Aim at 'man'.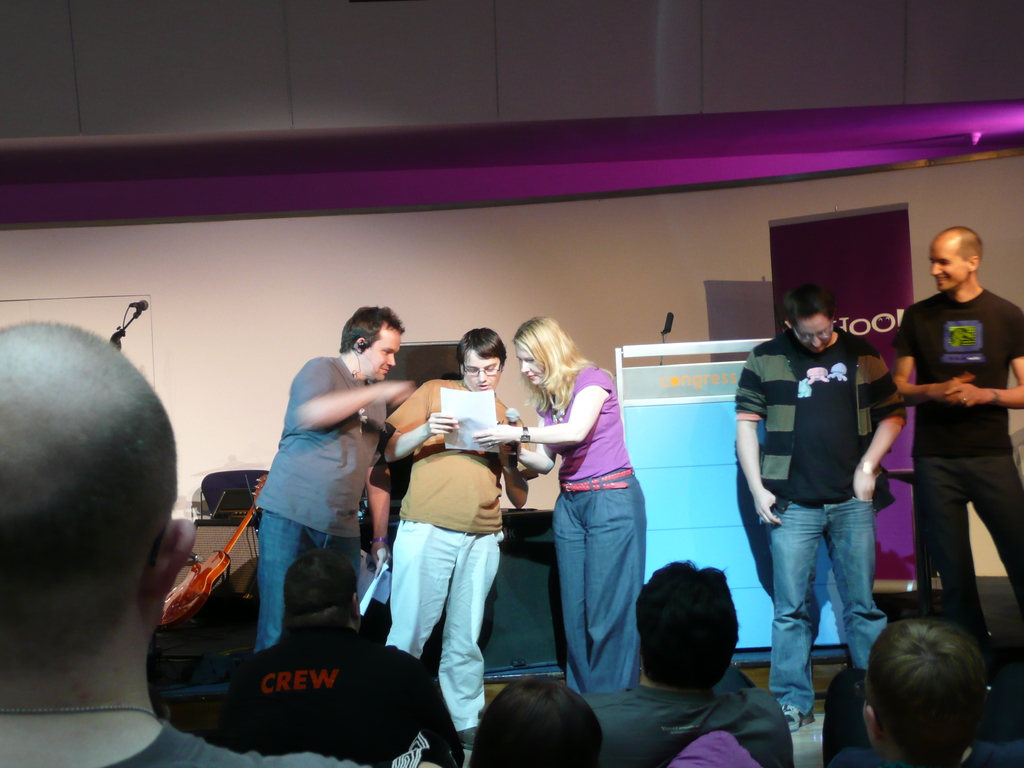
Aimed at {"left": 881, "top": 173, "right": 1009, "bottom": 692}.
